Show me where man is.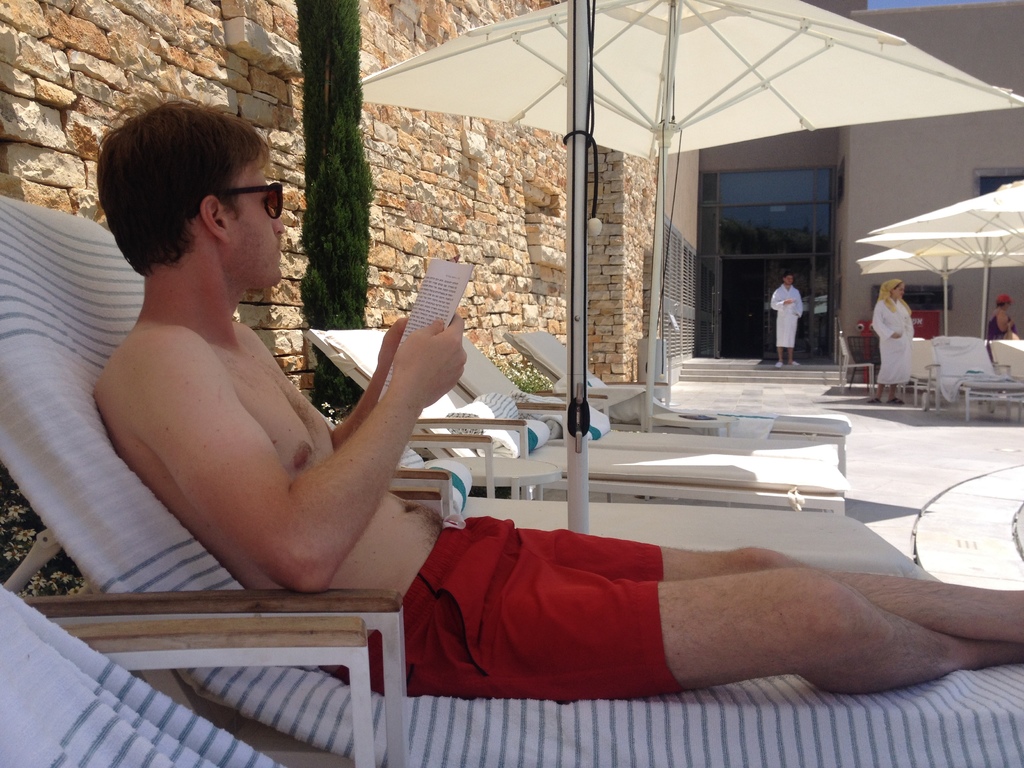
man is at region(86, 93, 1023, 700).
